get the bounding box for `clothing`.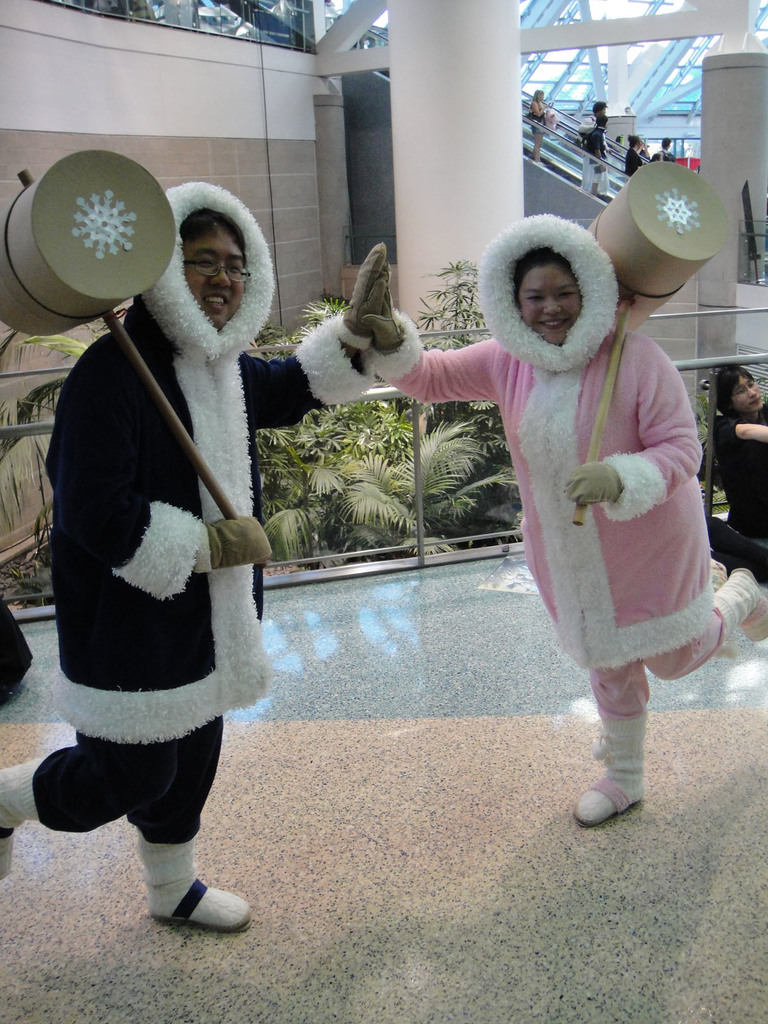
x1=0 y1=178 x2=371 y2=918.
